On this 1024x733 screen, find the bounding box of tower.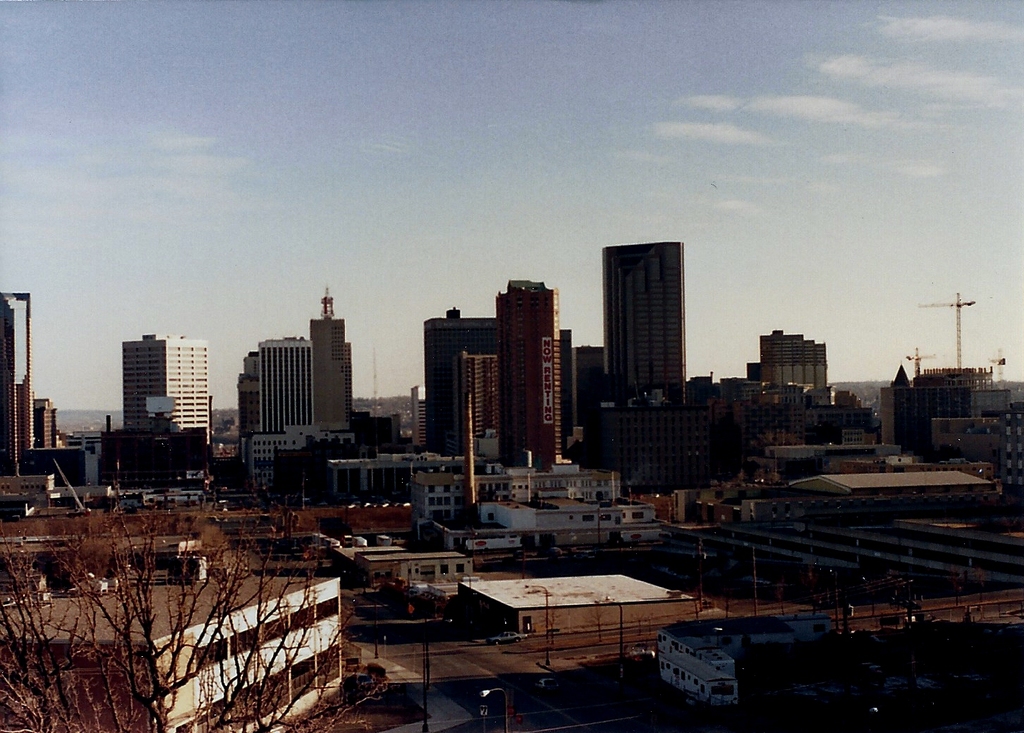
Bounding box: box=[590, 212, 707, 409].
